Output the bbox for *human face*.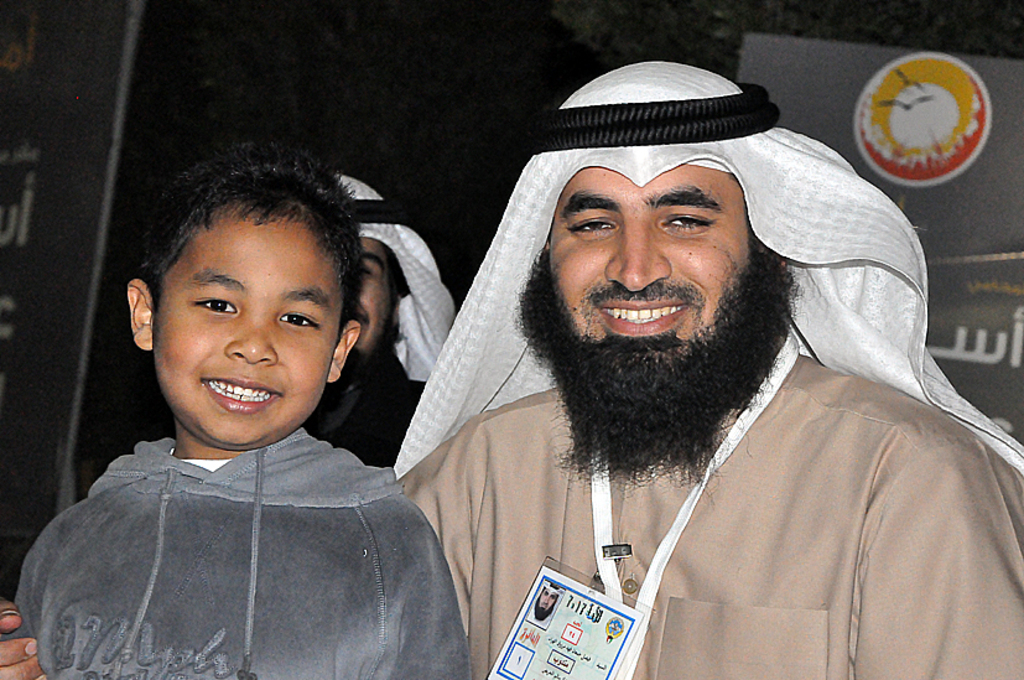
l=530, t=161, r=773, b=410.
